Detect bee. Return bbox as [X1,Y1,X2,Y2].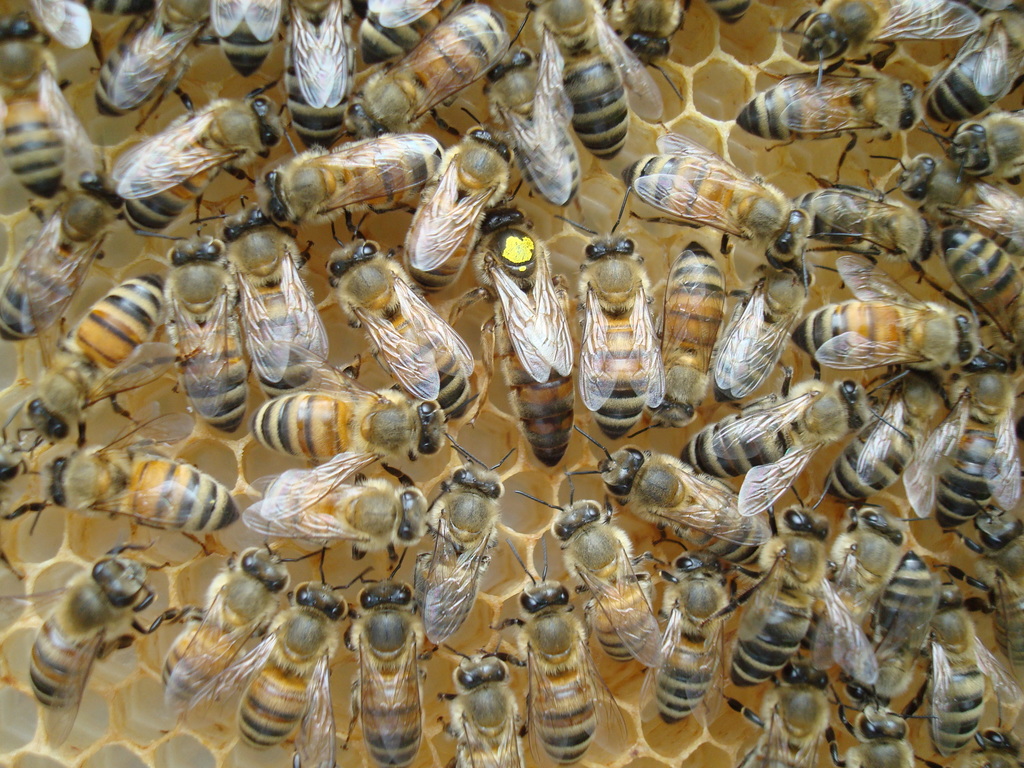
[610,130,827,277].
